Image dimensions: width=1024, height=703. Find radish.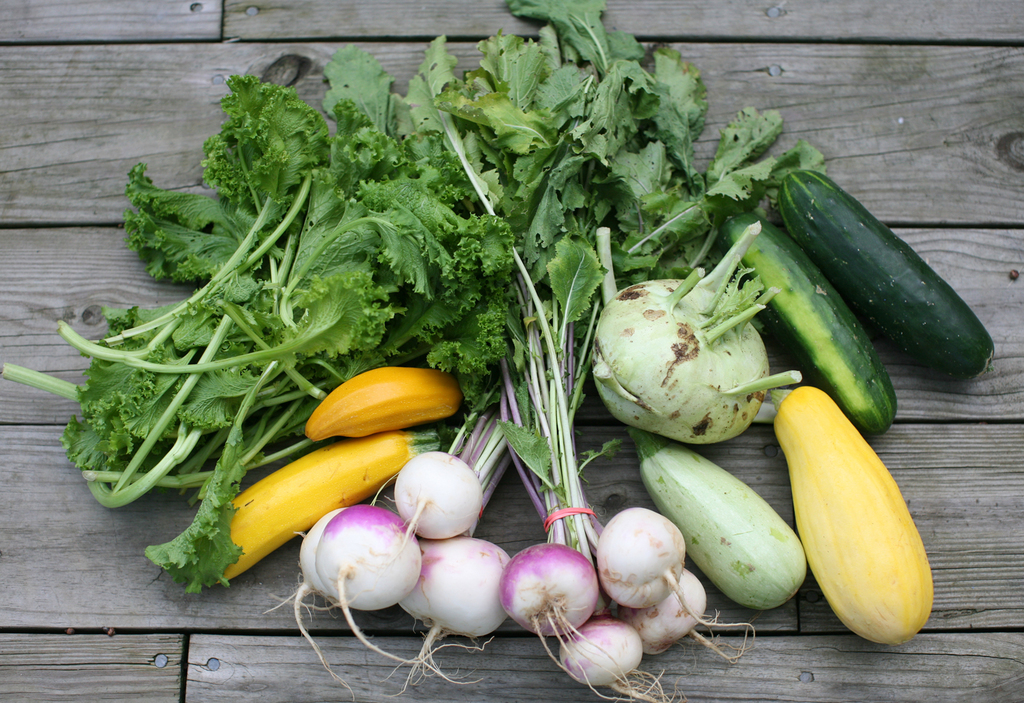
[313,498,419,666].
